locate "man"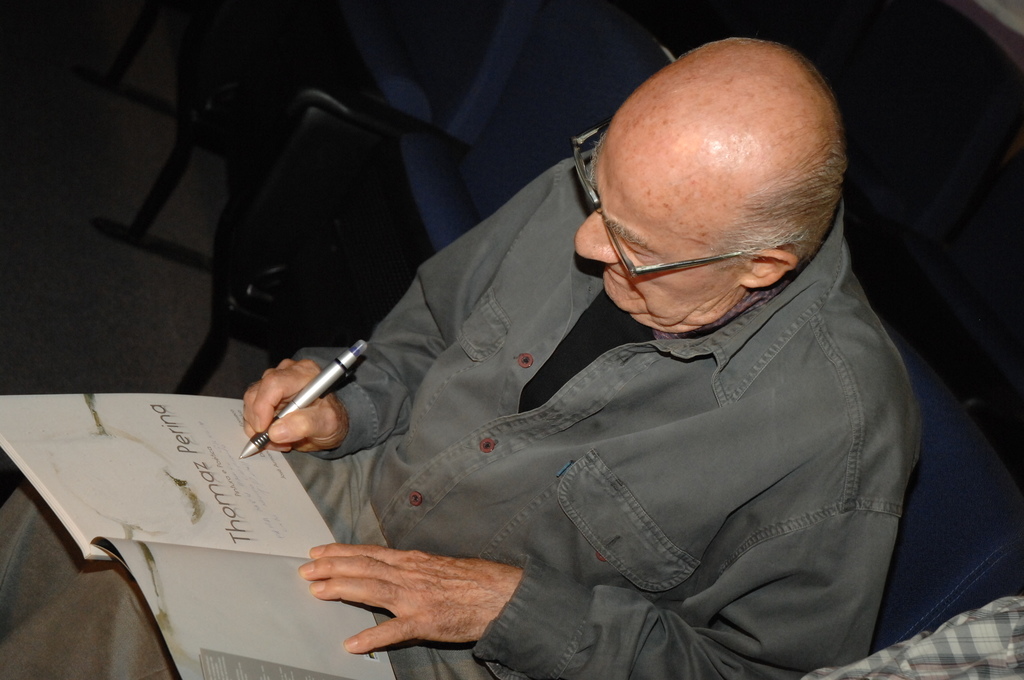
locate(175, 31, 991, 668)
